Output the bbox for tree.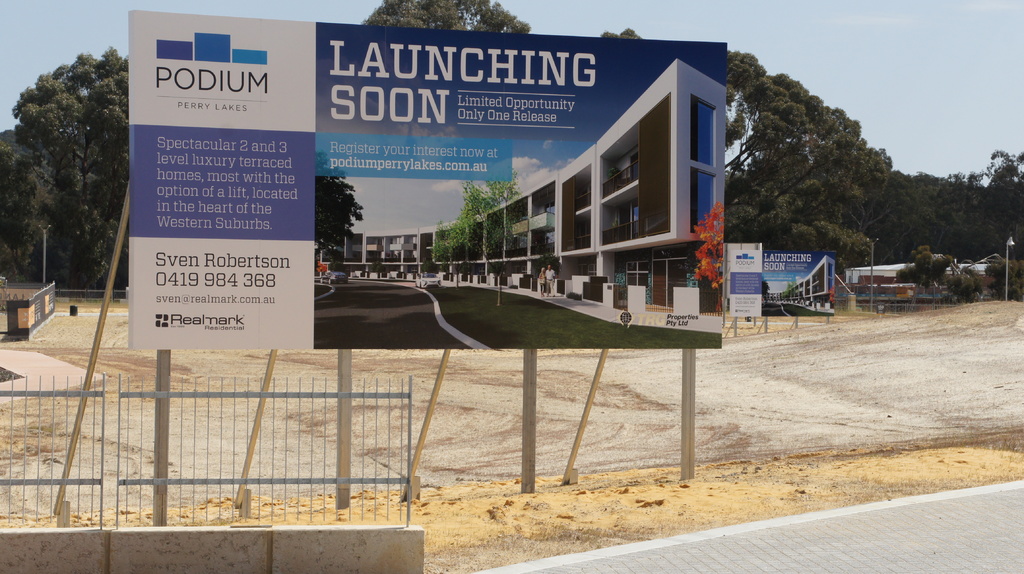
crop(972, 151, 1023, 245).
